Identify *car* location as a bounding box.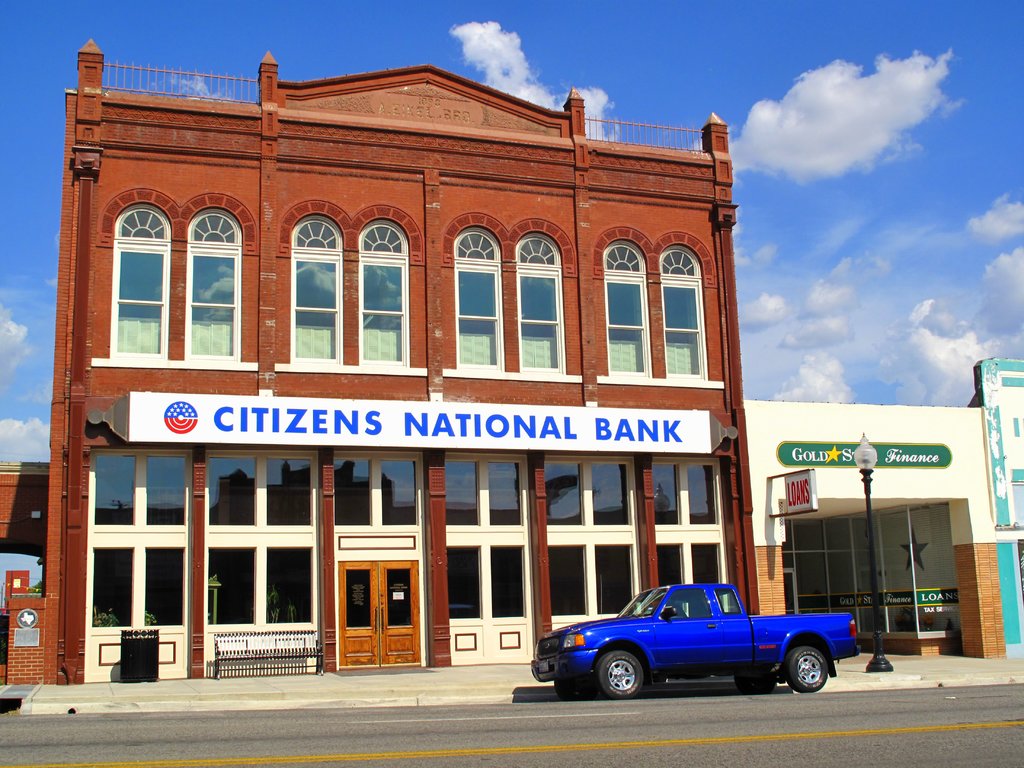
<bbox>531, 582, 866, 697</bbox>.
